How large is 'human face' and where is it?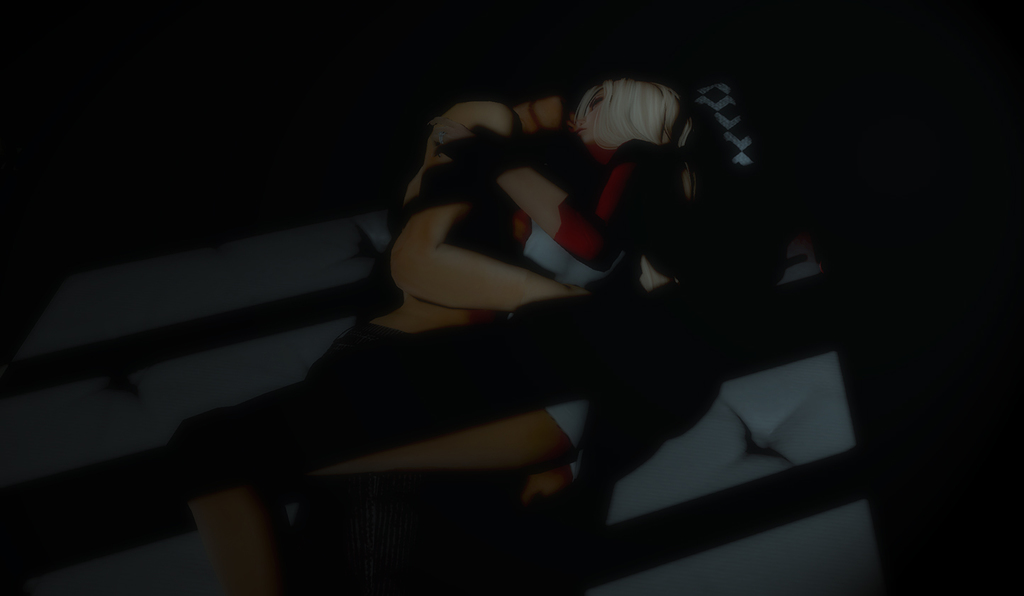
Bounding box: 572 93 606 148.
